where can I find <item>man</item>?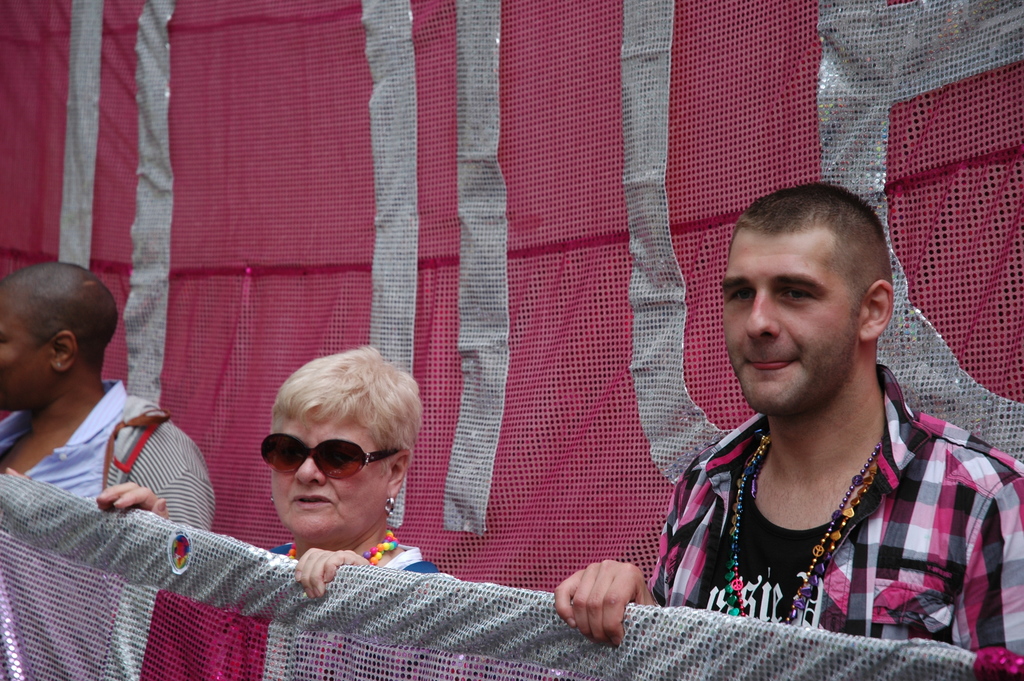
You can find it at pyautogui.locateOnScreen(635, 172, 1004, 658).
